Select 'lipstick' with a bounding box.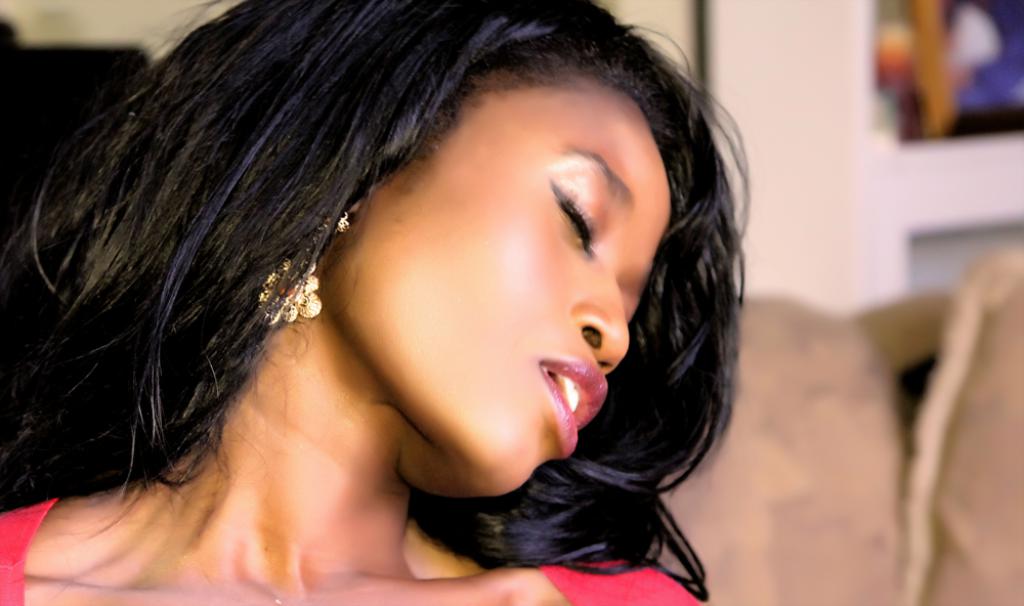
(x1=538, y1=355, x2=611, y2=462).
